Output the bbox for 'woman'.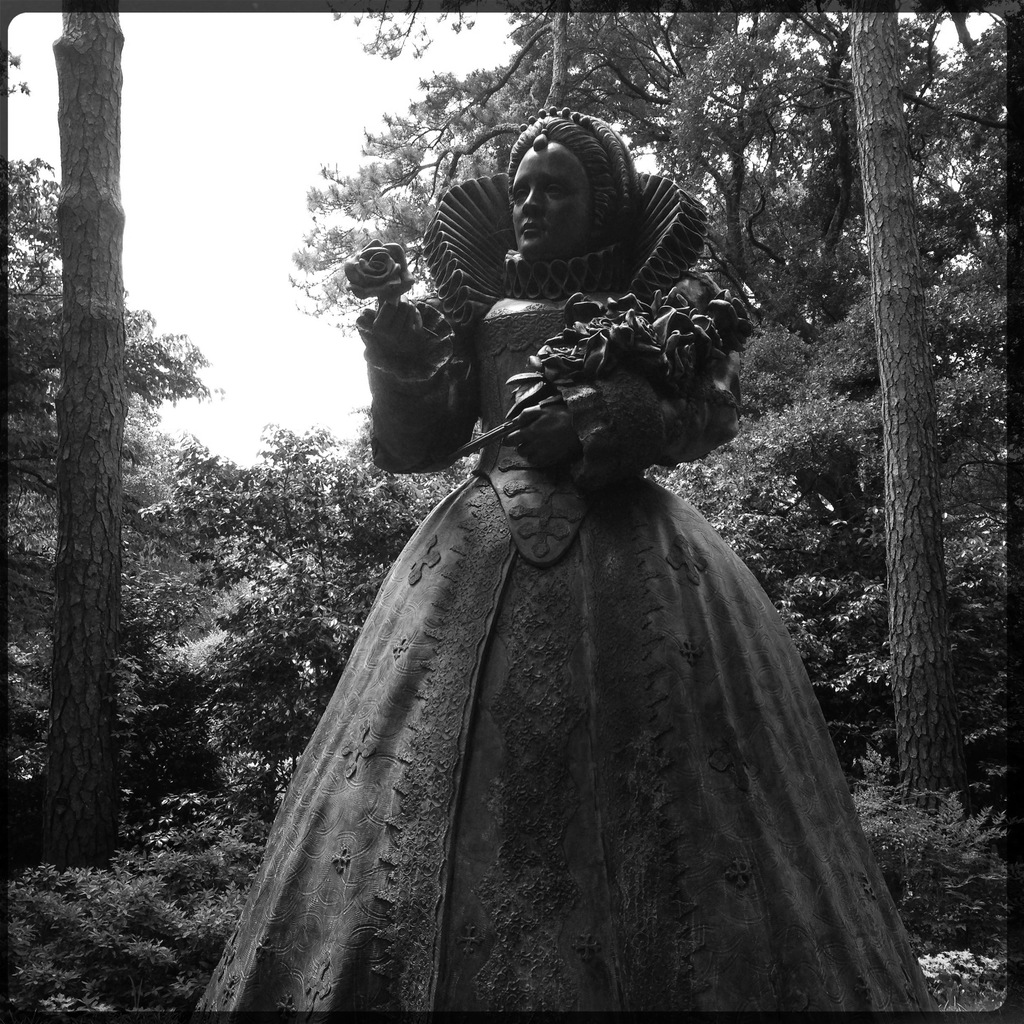
x1=226 y1=95 x2=922 y2=1012.
